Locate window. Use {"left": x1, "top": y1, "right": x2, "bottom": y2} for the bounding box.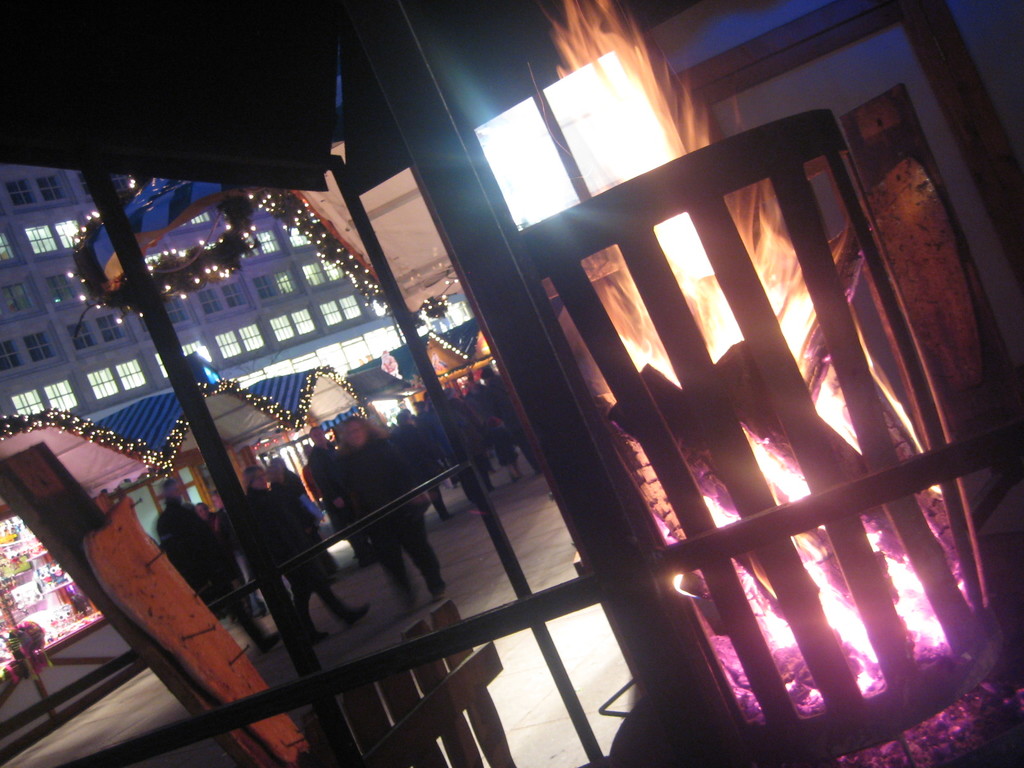
{"left": 54, "top": 214, "right": 82, "bottom": 249}.
